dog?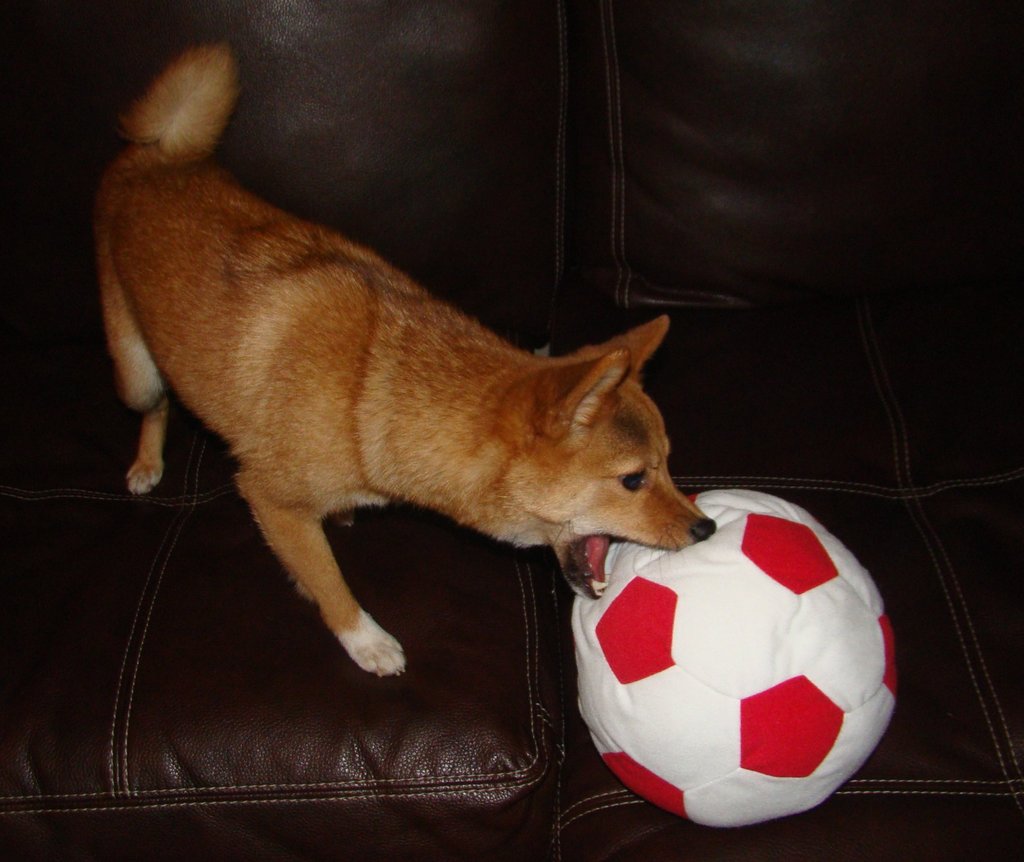
bbox(77, 54, 730, 692)
